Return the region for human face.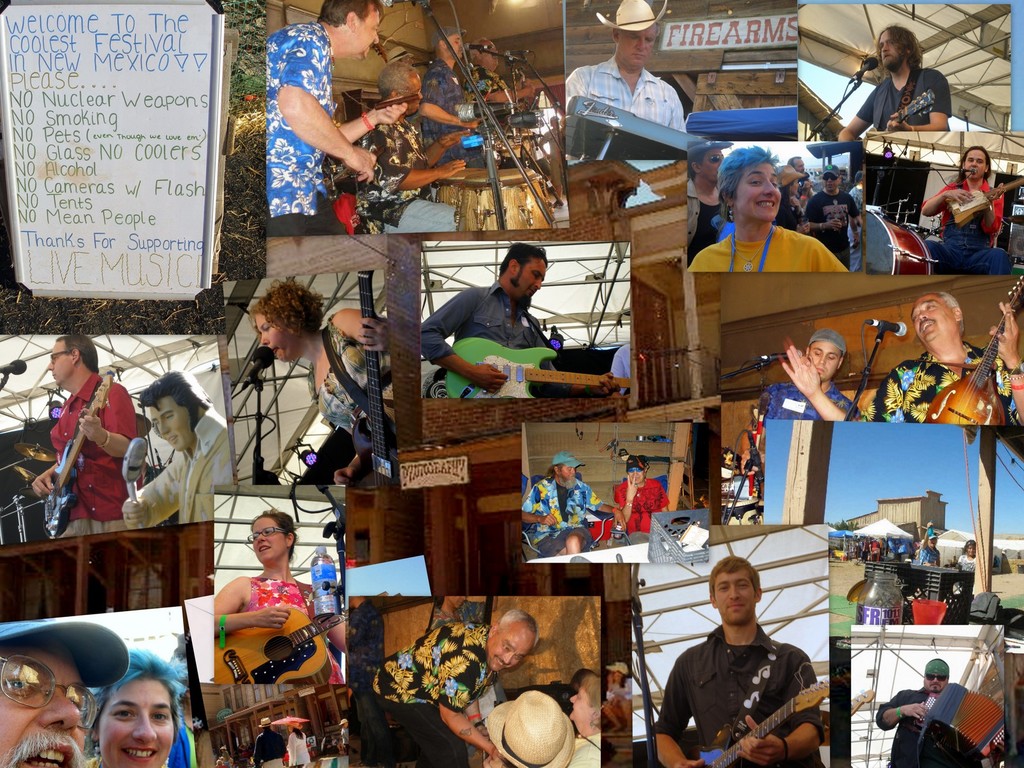
926/535/939/548.
